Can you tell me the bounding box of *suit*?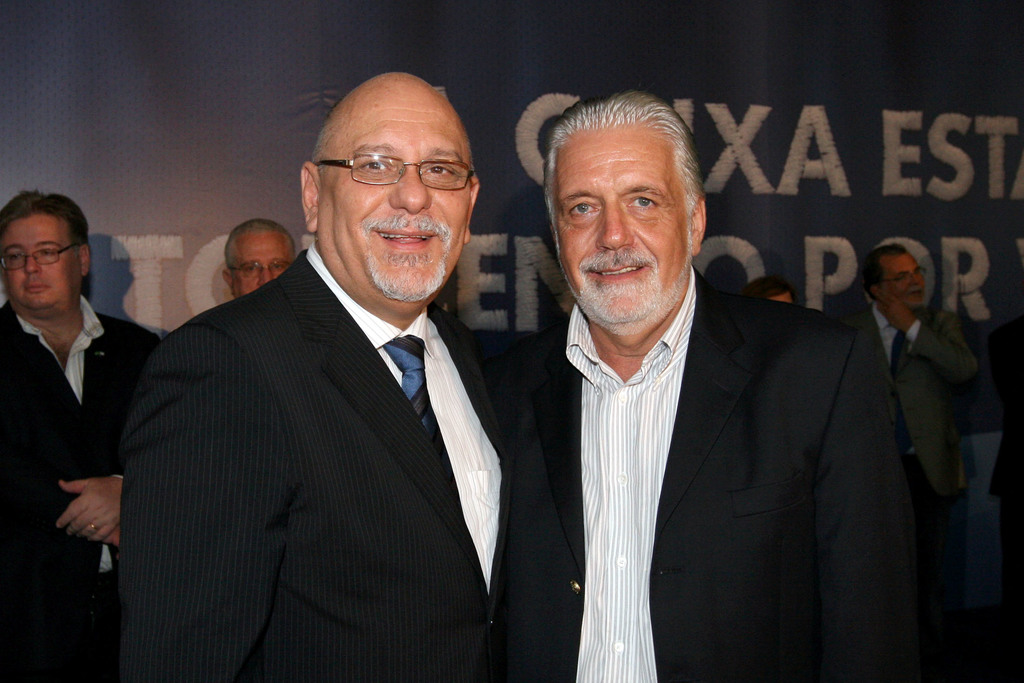
502/181/915/666.
